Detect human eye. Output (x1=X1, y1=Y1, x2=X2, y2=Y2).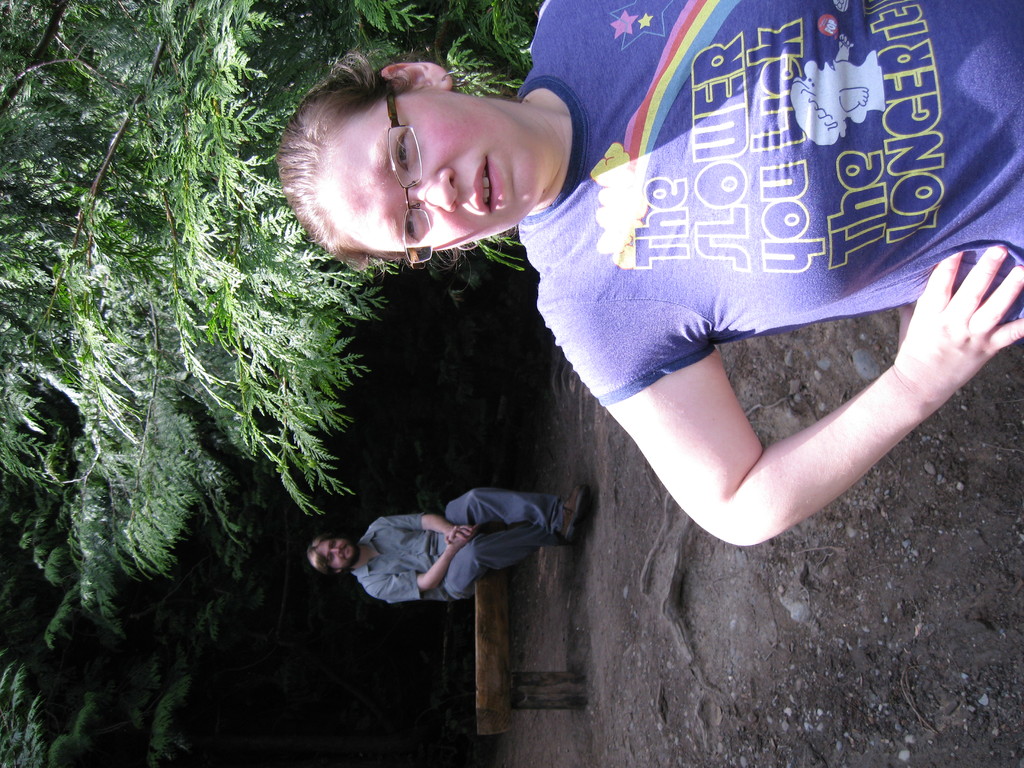
(x1=390, y1=128, x2=408, y2=173).
